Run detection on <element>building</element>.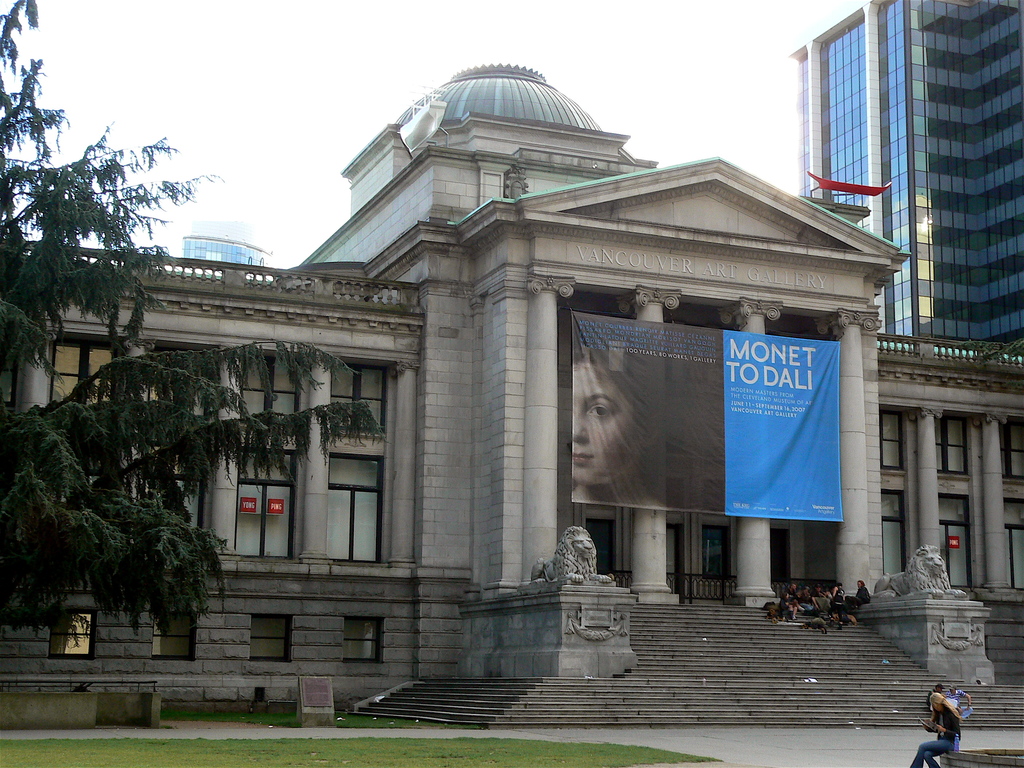
Result: left=787, top=0, right=1023, bottom=362.
